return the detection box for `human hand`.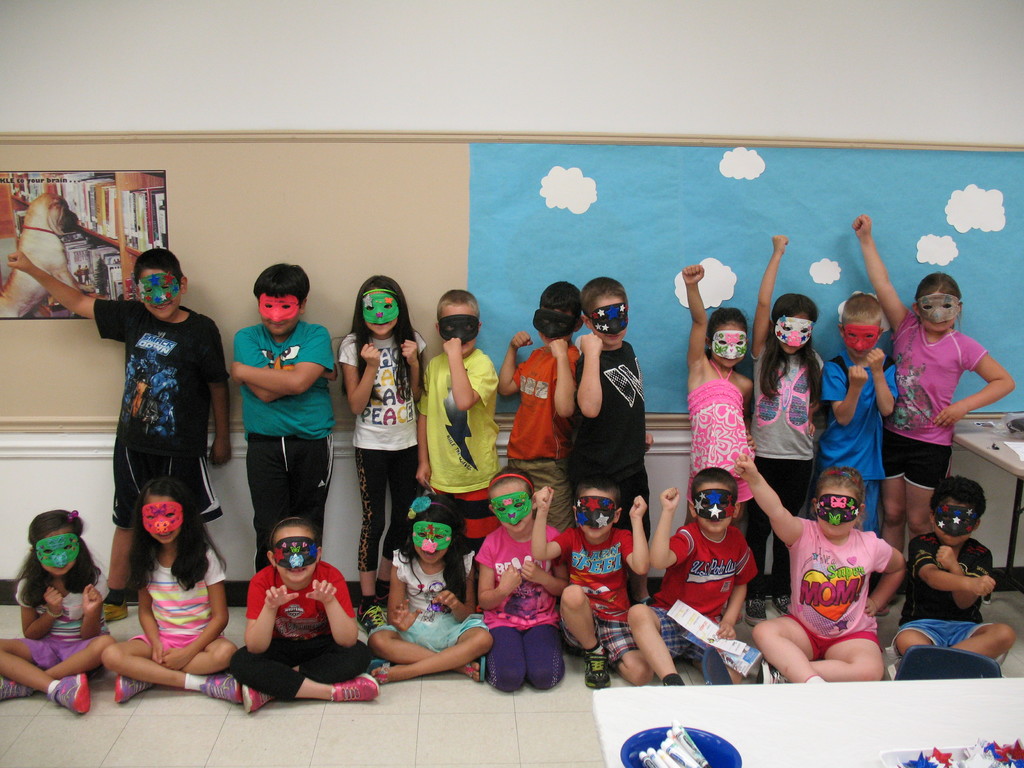
pyautogui.locateOnScreen(657, 487, 680, 508).
